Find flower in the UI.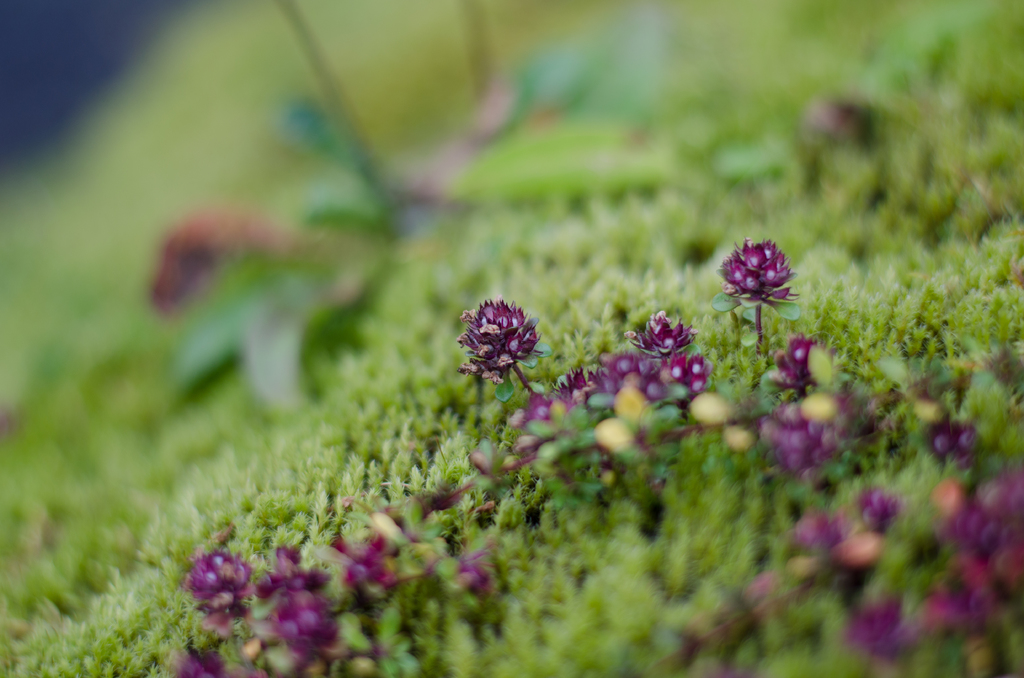
UI element at <region>454, 290, 543, 387</region>.
